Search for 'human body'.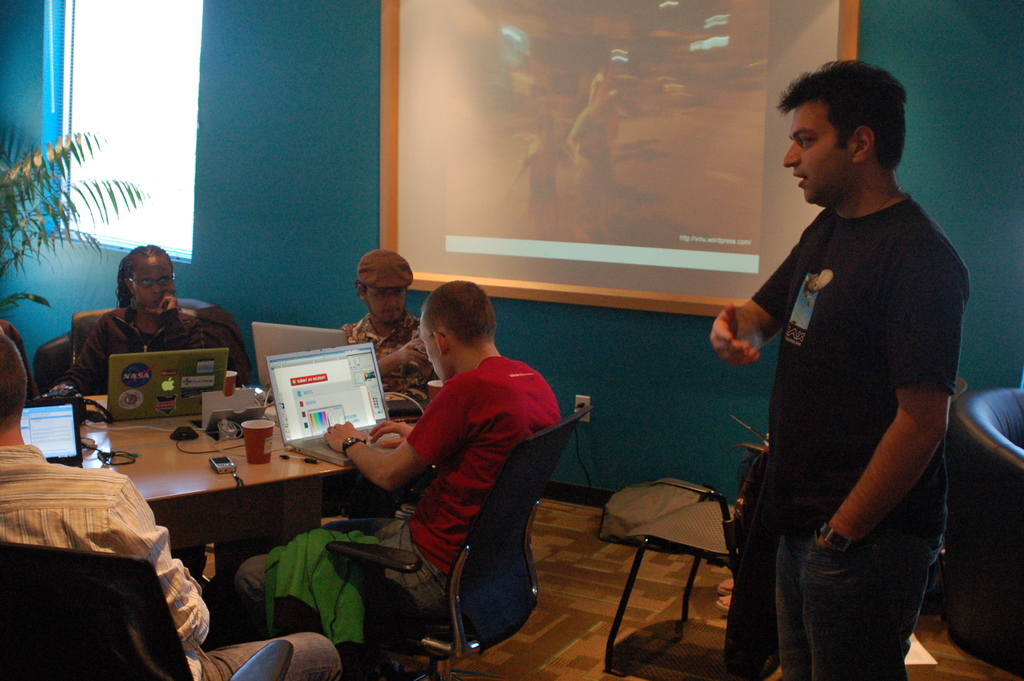
Found at bbox(343, 313, 432, 400).
